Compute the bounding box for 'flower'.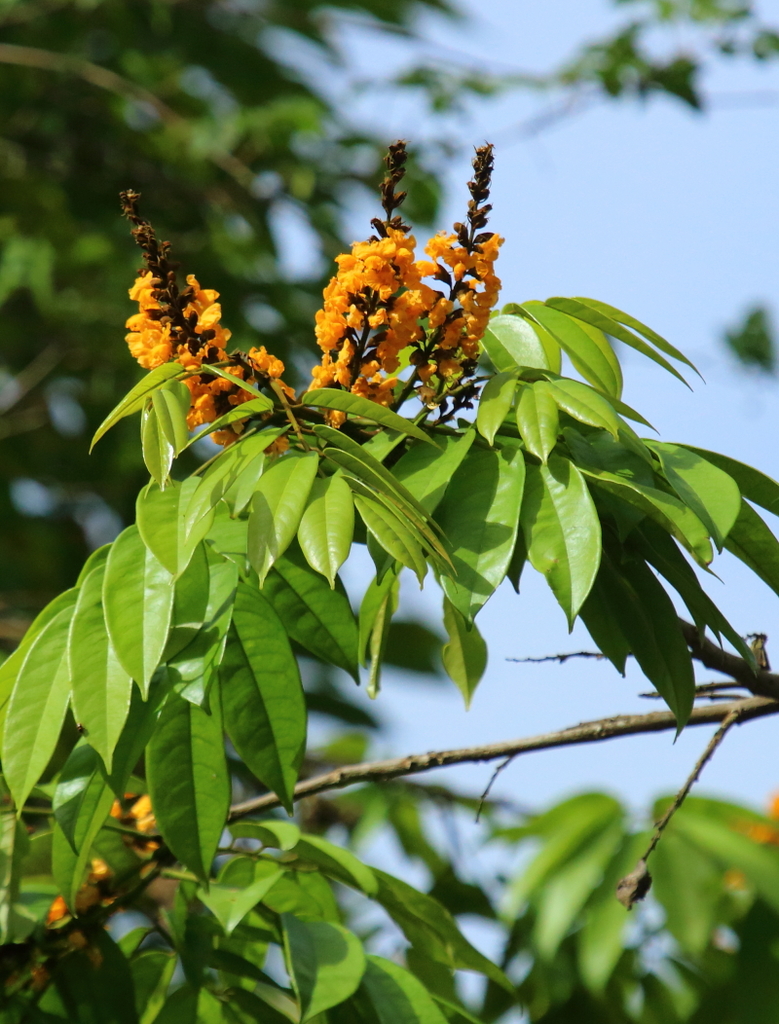
x1=118 y1=265 x2=300 y2=461.
